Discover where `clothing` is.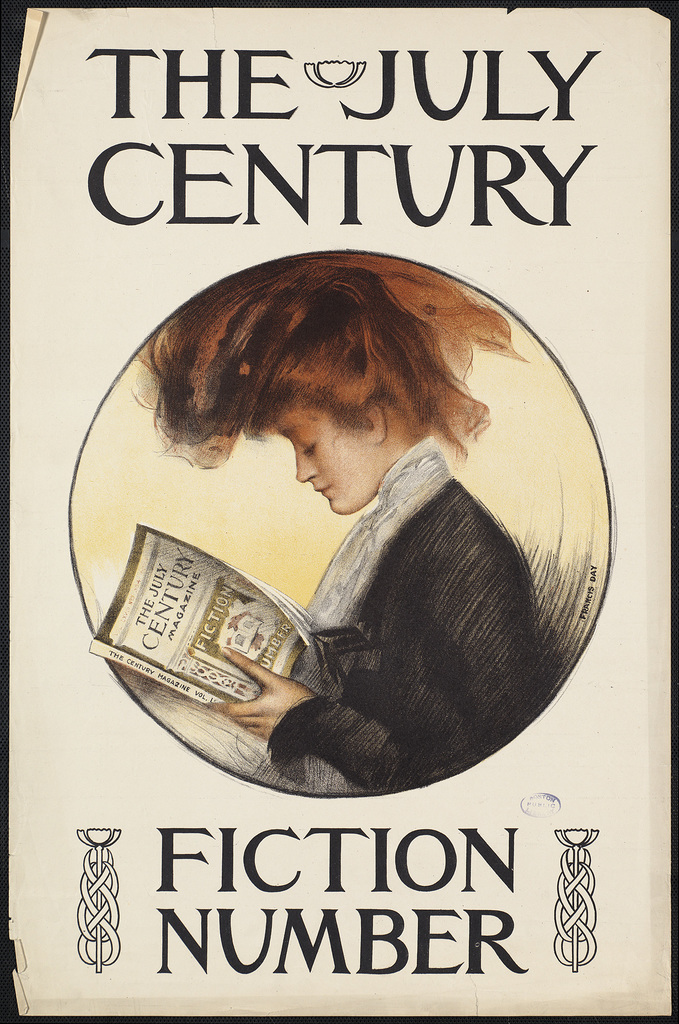
Discovered at locate(263, 438, 550, 795).
